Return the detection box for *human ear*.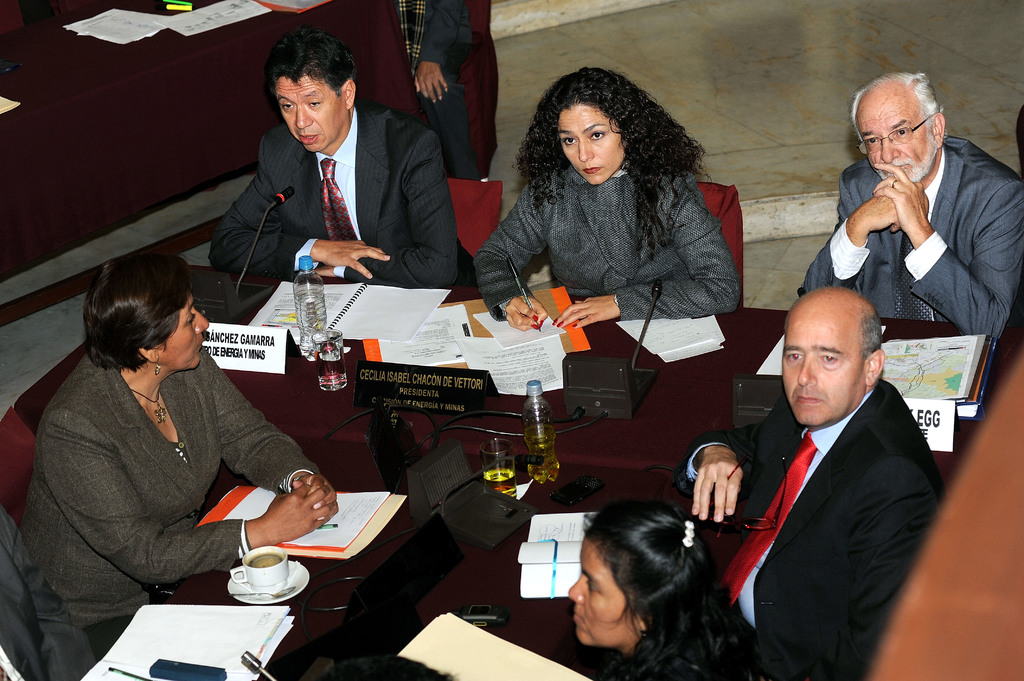
locate(136, 345, 161, 366).
